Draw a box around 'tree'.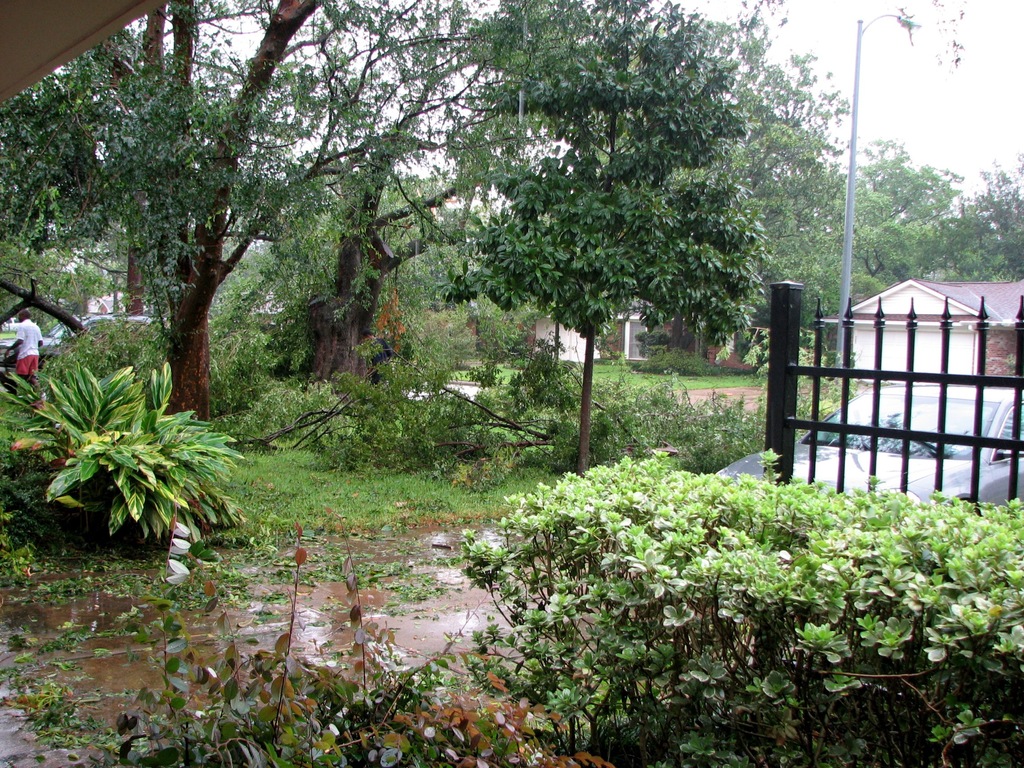
locate(449, 45, 794, 454).
